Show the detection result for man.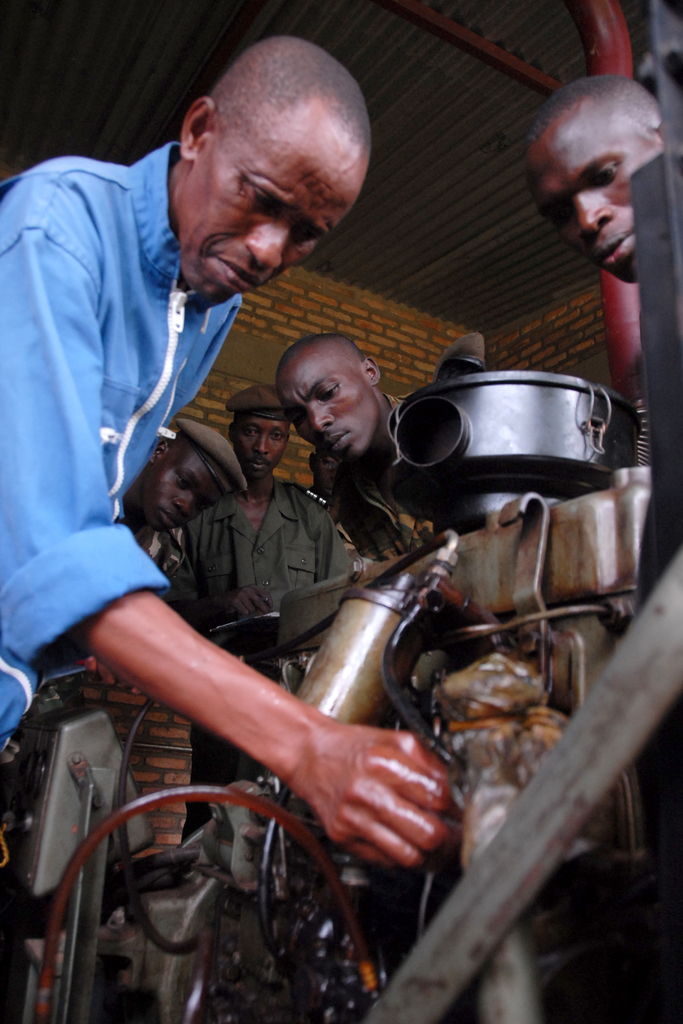
[x1=272, y1=328, x2=444, y2=574].
